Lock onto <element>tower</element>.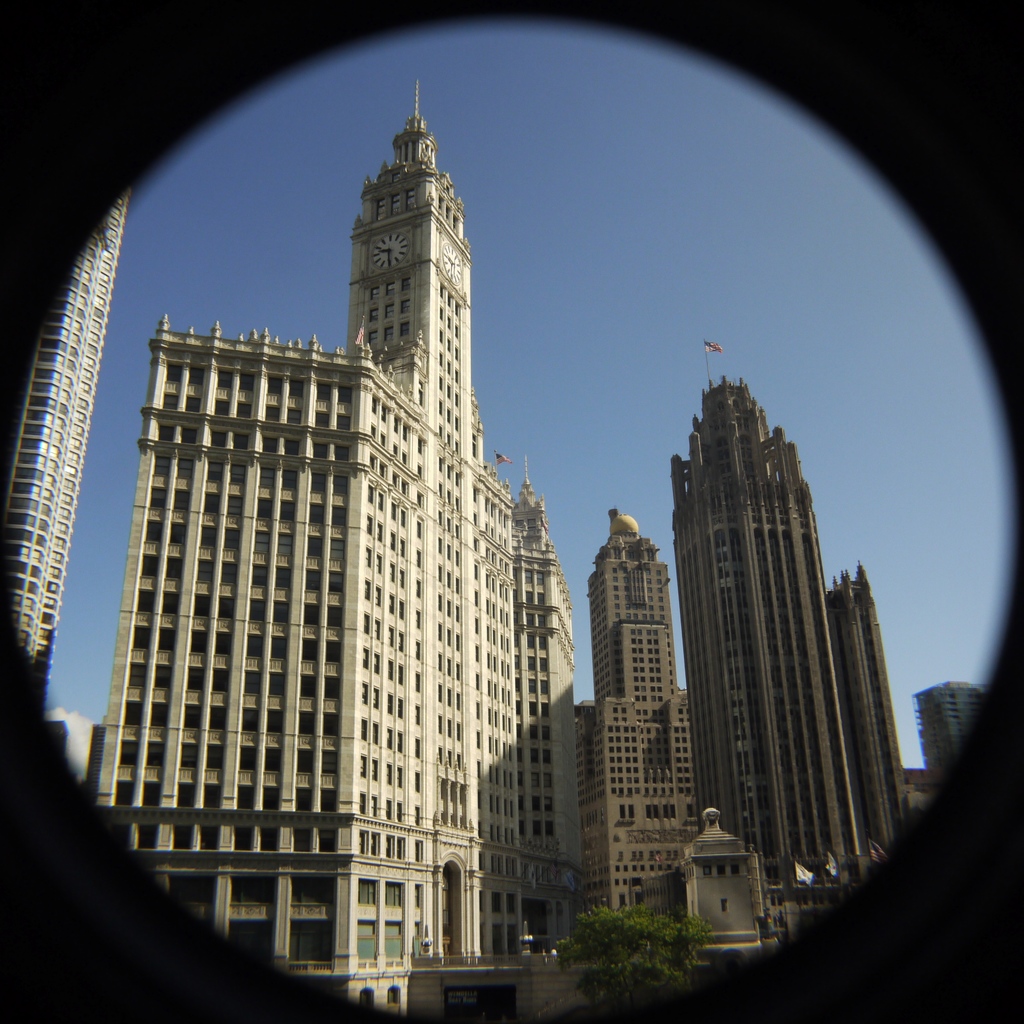
Locked: 0,168,147,713.
